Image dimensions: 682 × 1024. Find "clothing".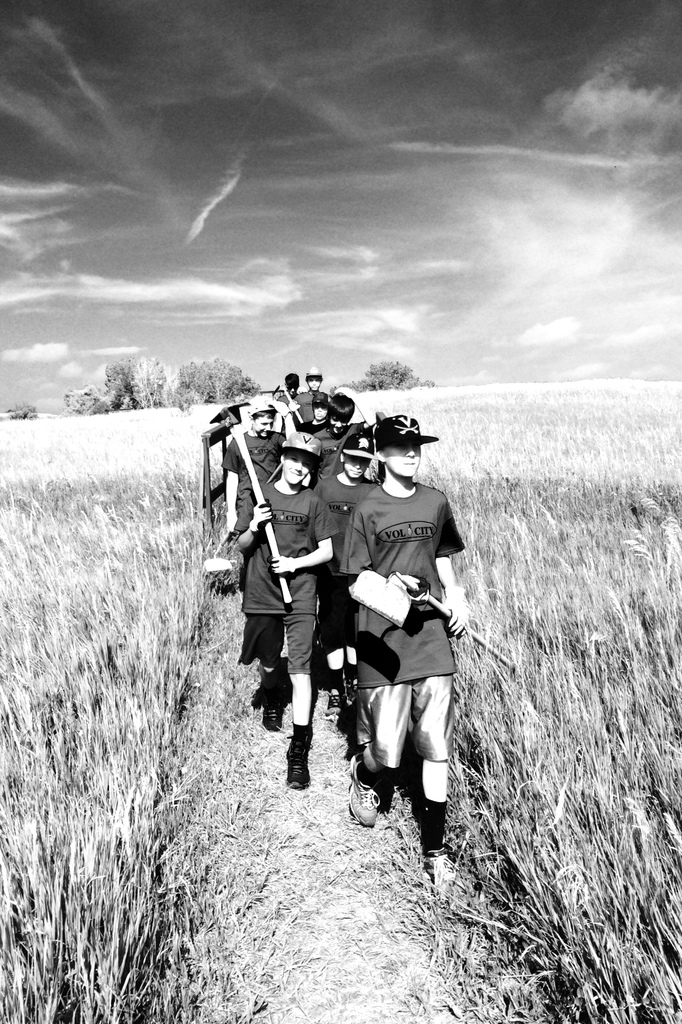
(left=241, top=609, right=337, bottom=672).
